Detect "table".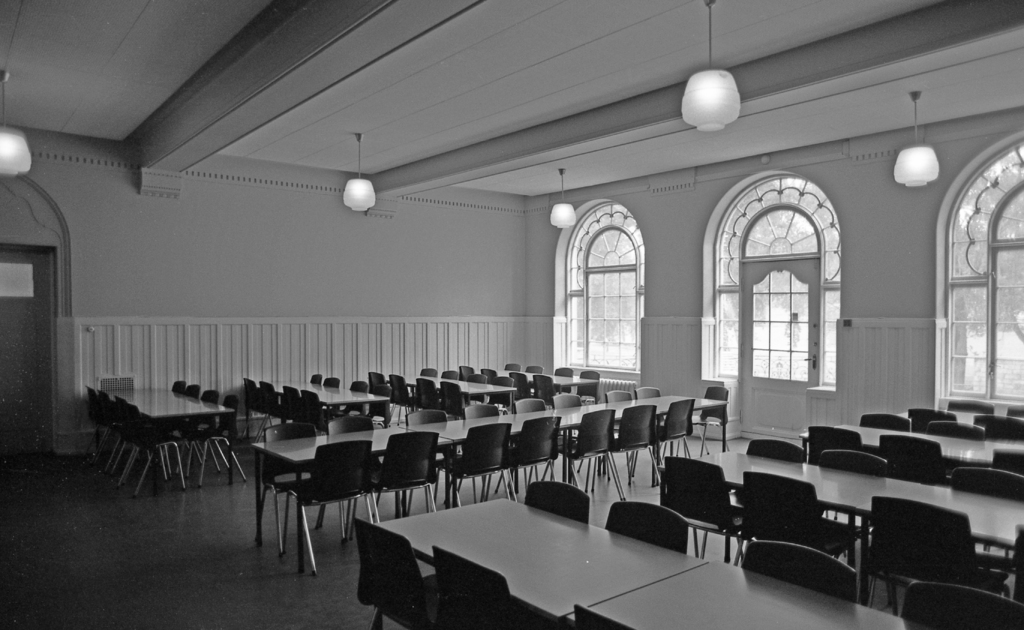
Detected at locate(104, 387, 236, 505).
